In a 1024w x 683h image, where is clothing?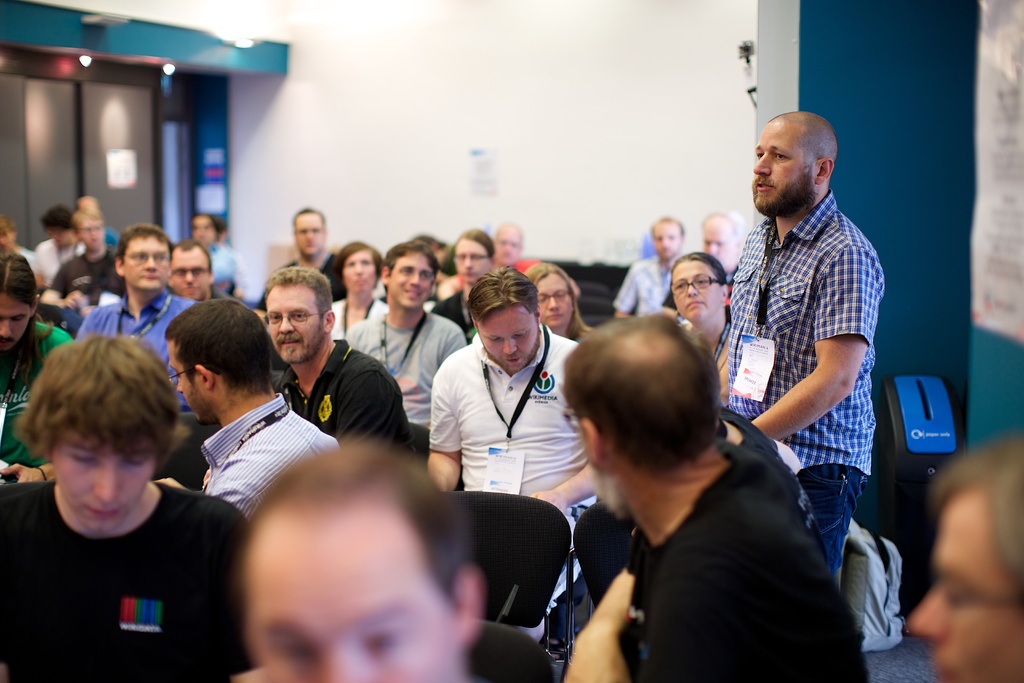
region(723, 193, 885, 587).
